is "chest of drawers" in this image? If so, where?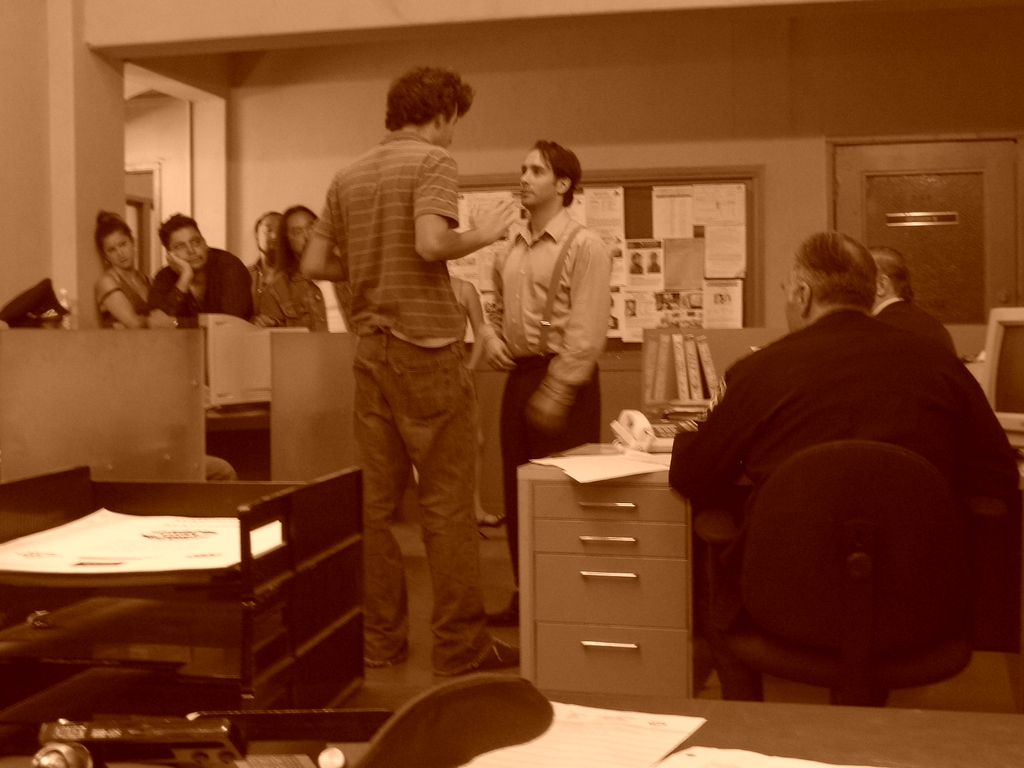
Yes, at <bbox>512, 437, 692, 702</bbox>.
